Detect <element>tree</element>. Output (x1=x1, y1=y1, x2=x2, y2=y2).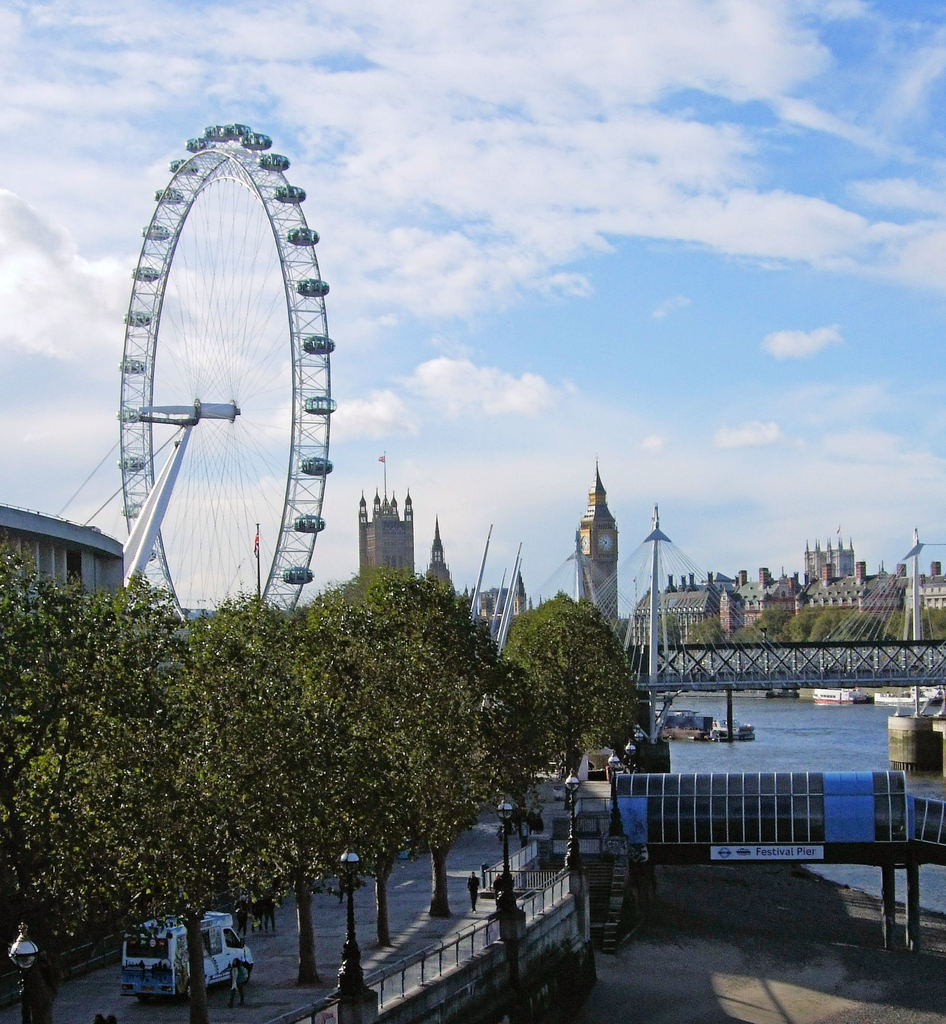
(x1=0, y1=560, x2=224, y2=1023).
